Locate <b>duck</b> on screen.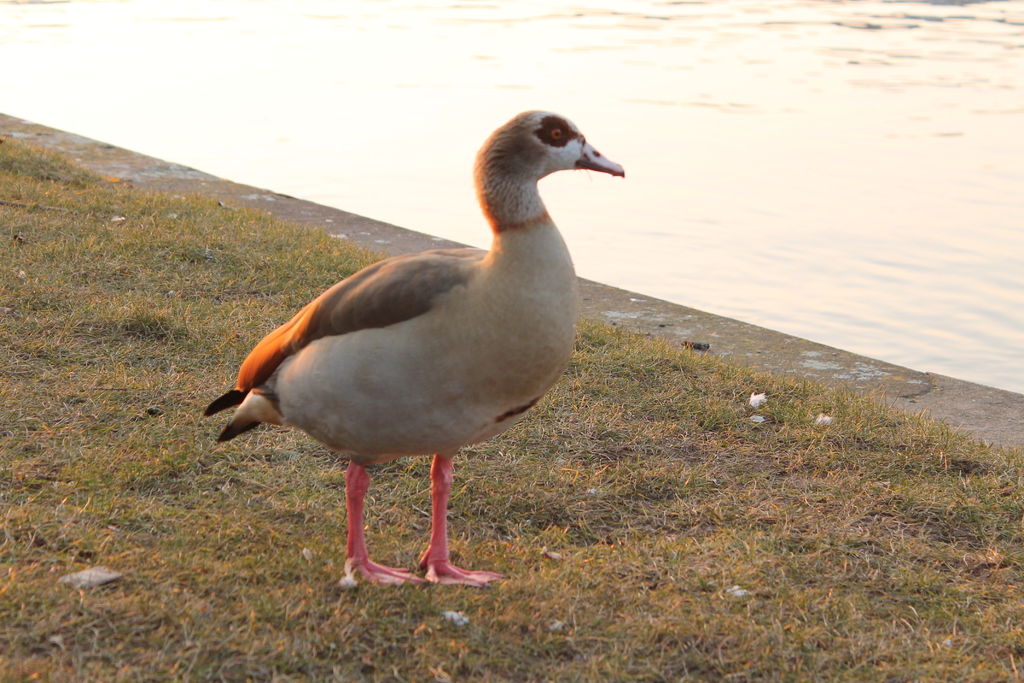
On screen at 203, 98, 641, 599.
